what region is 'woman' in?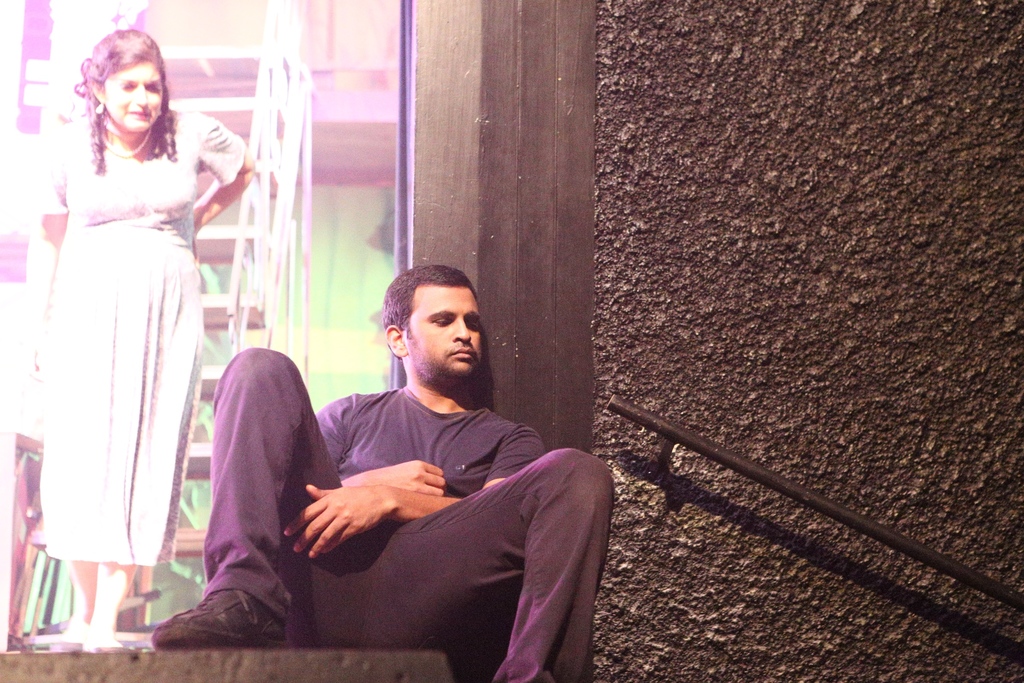
Rect(31, 0, 227, 648).
